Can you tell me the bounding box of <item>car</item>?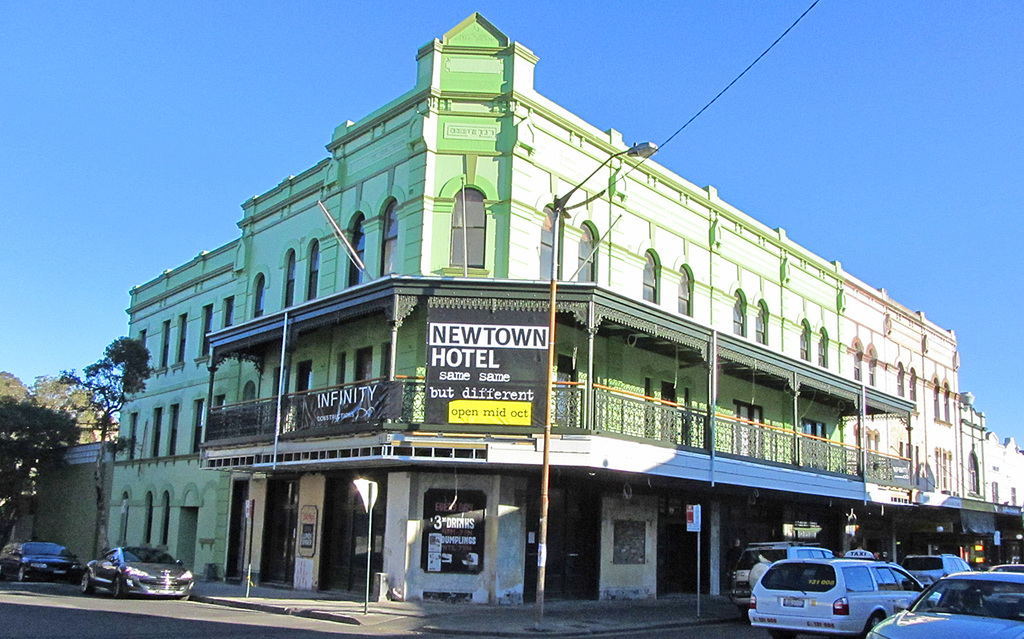
locate(0, 531, 80, 581).
